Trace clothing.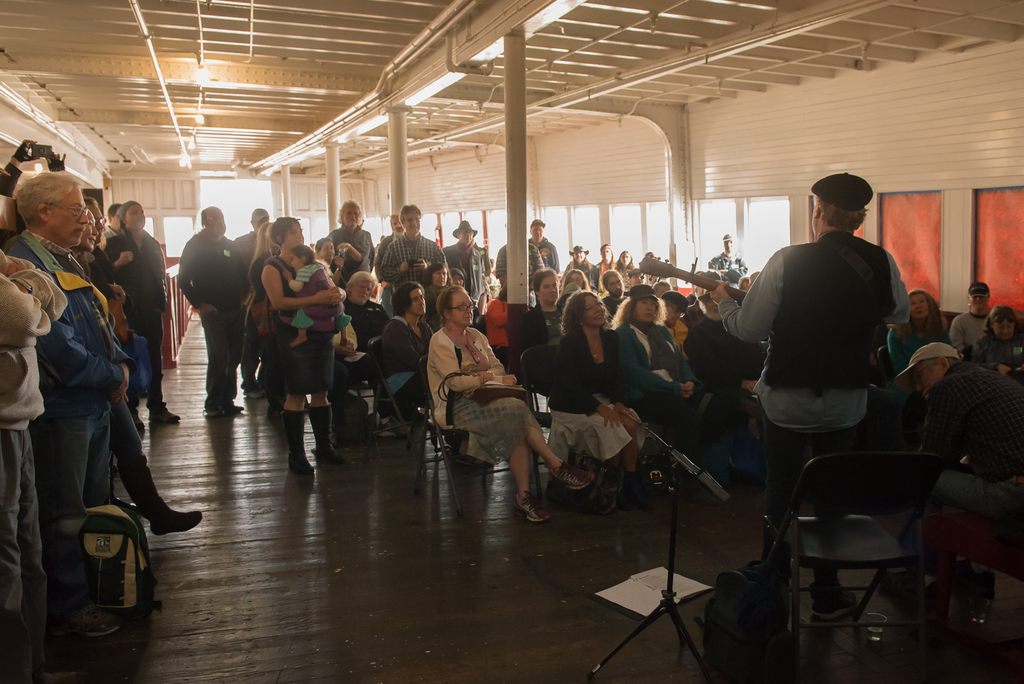
Traced to <box>887,316,953,366</box>.
